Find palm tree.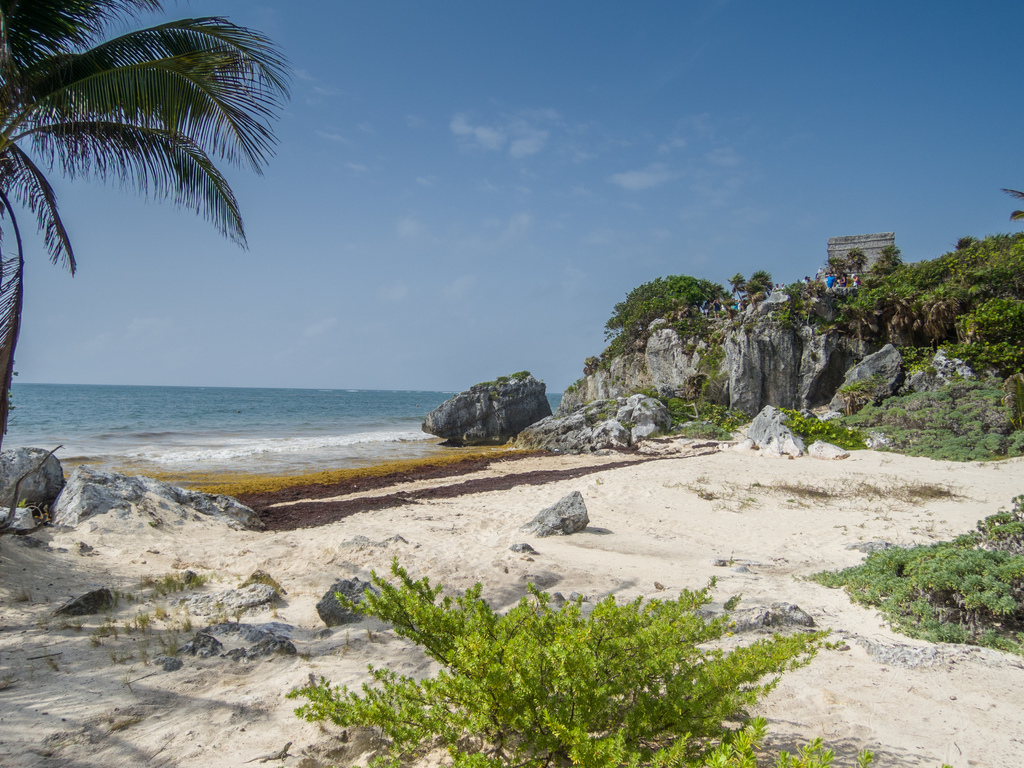
x1=0 y1=0 x2=297 y2=435.
